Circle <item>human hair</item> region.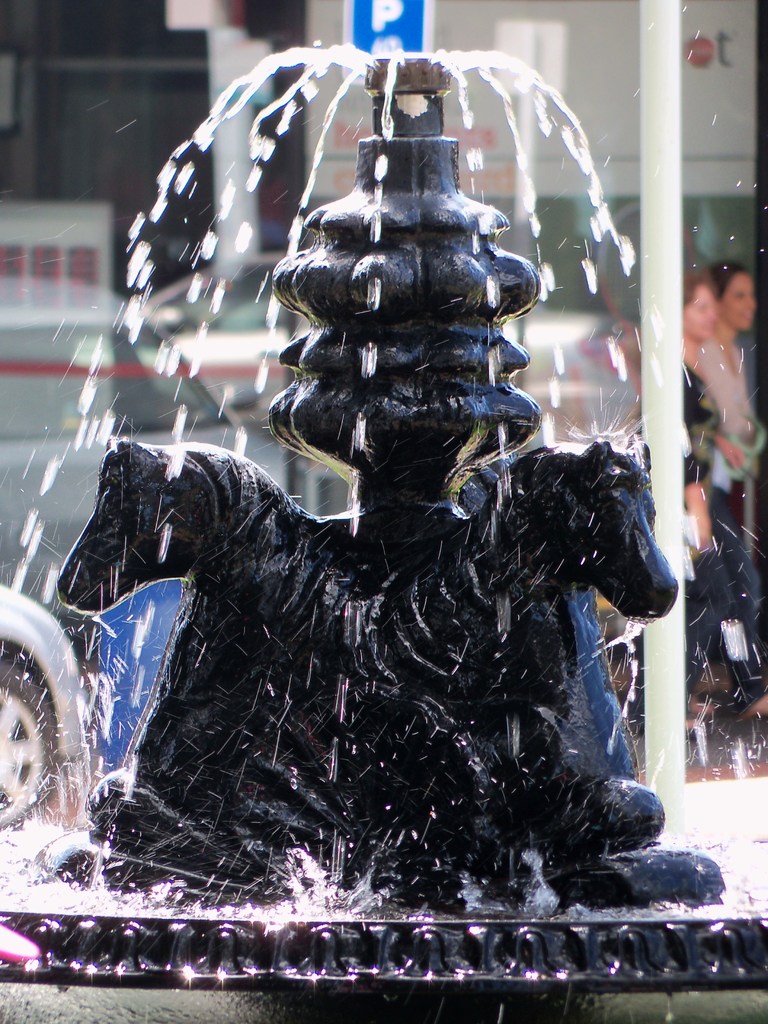
Region: <bbox>683, 271, 713, 305</bbox>.
